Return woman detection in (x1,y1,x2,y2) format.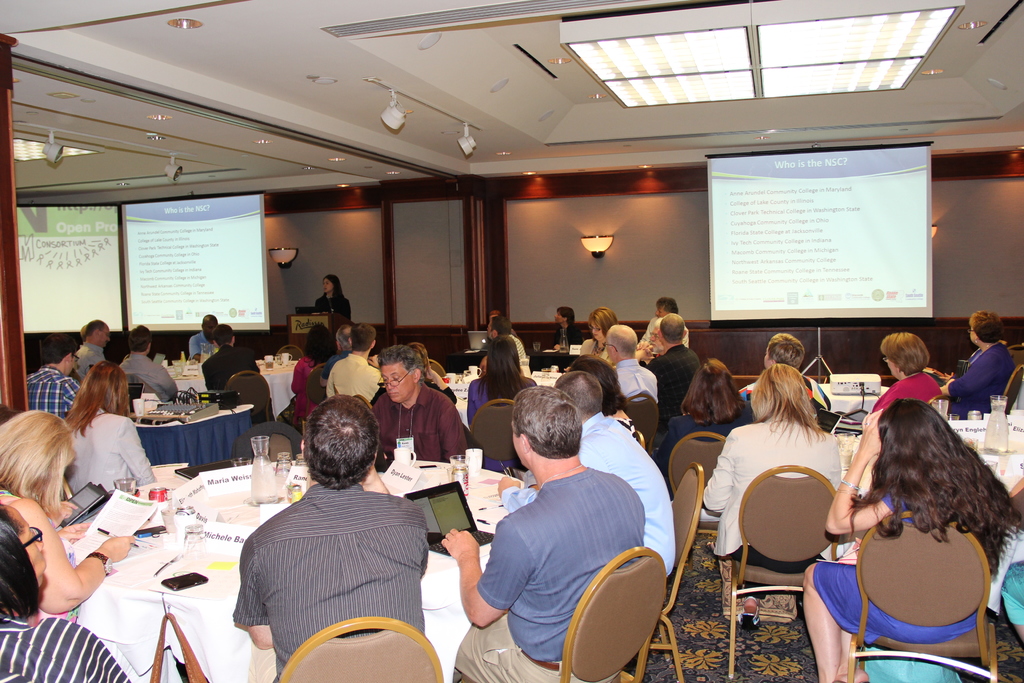
(289,322,340,434).
